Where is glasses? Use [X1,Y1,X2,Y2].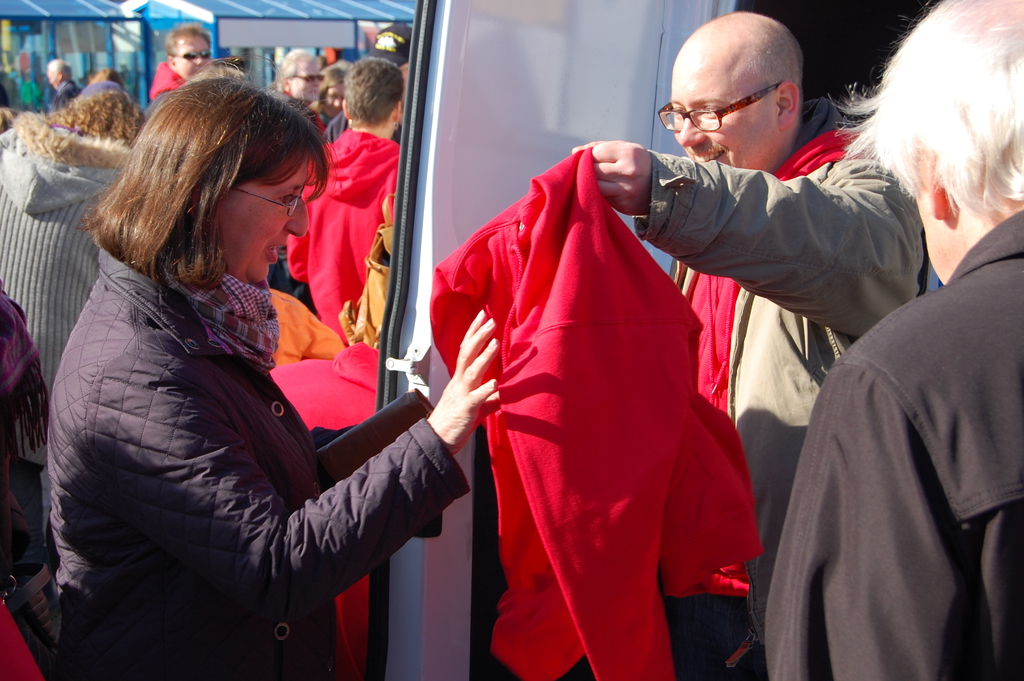
[656,81,783,133].
